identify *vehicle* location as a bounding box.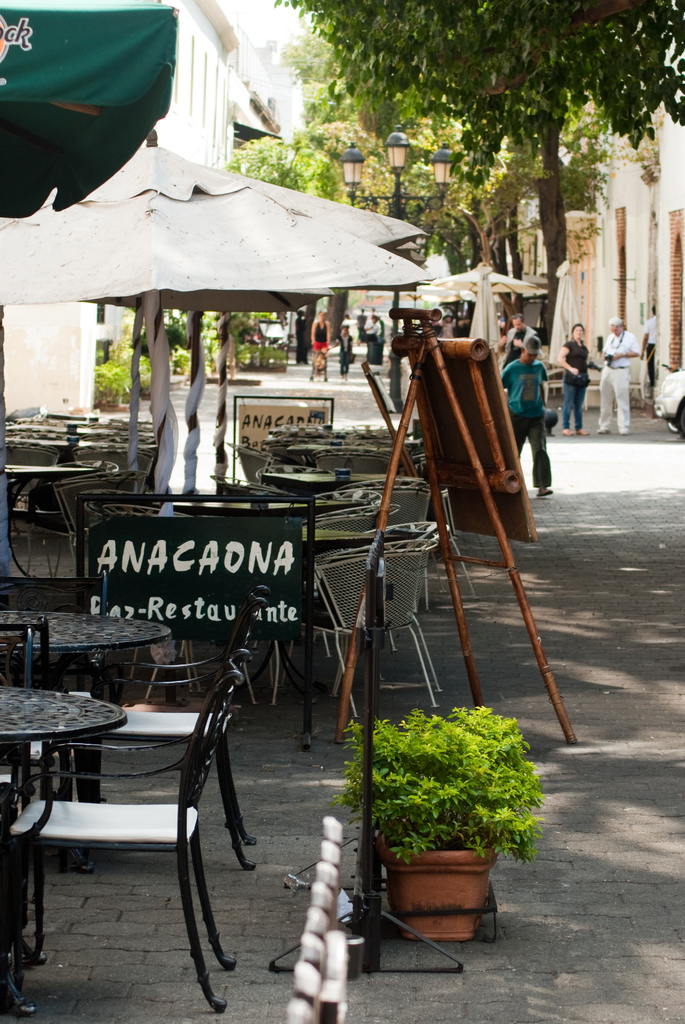
pyautogui.locateOnScreen(656, 365, 684, 435).
